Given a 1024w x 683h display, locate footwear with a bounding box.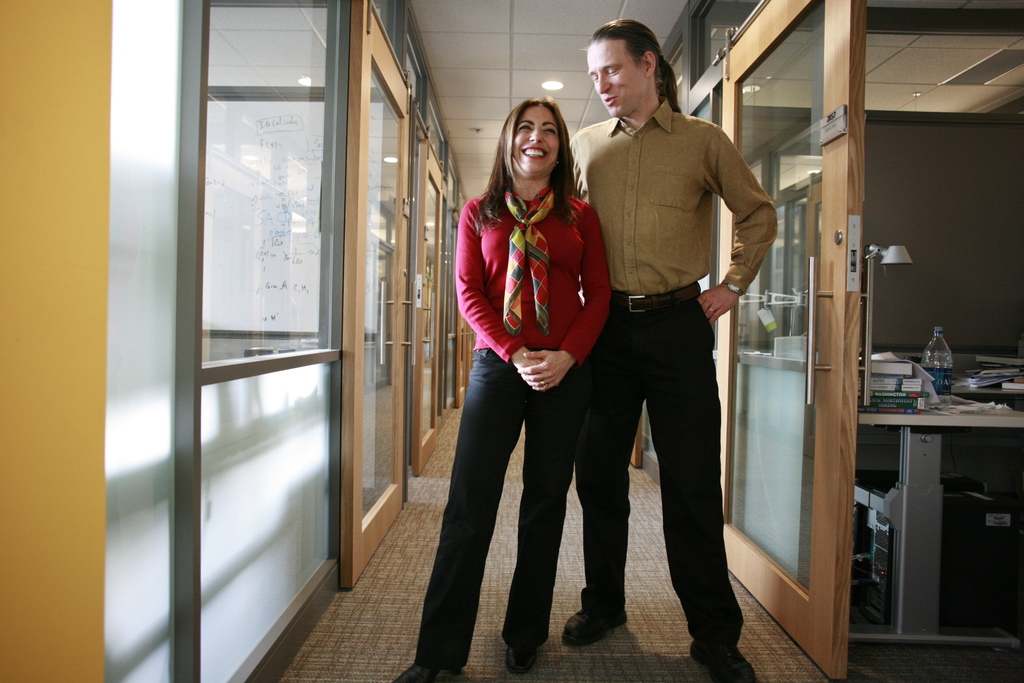
Located: (502, 636, 538, 671).
